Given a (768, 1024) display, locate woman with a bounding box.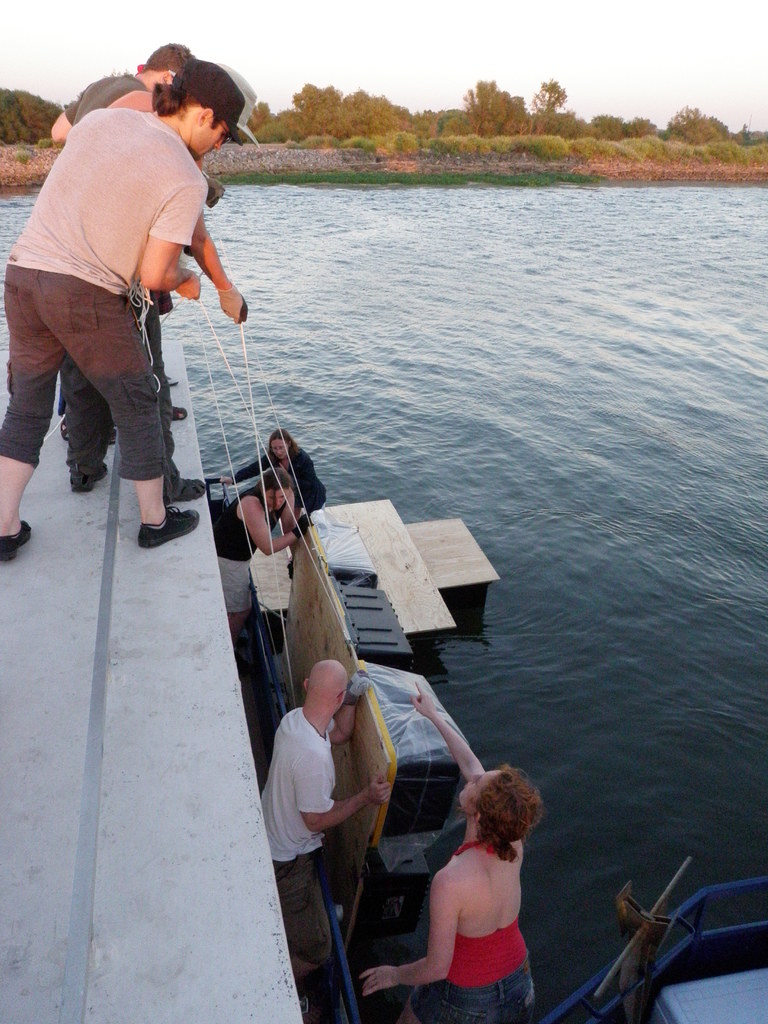
Located: [212, 470, 308, 616].
